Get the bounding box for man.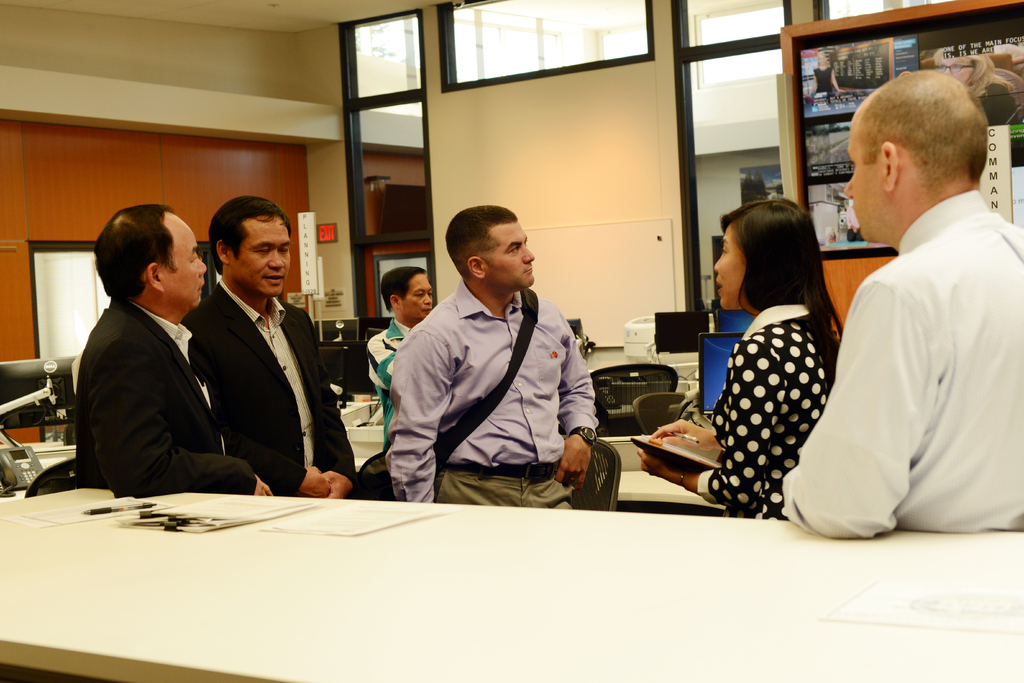
l=72, t=201, r=276, b=502.
